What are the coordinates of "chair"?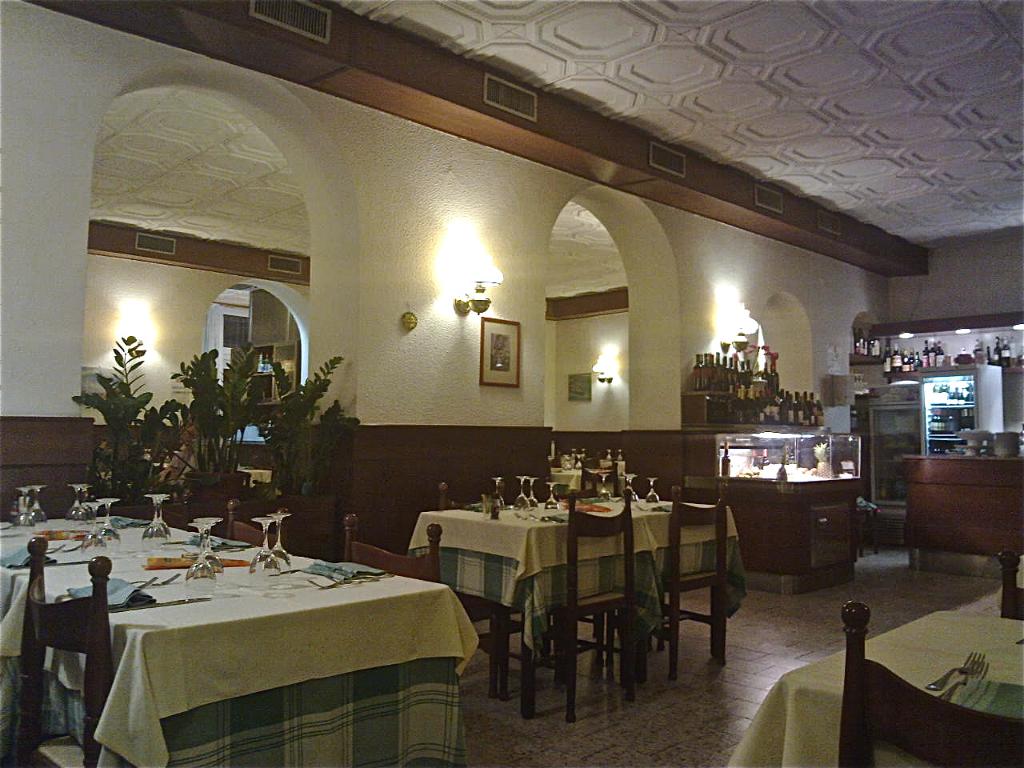
locate(638, 490, 734, 670).
